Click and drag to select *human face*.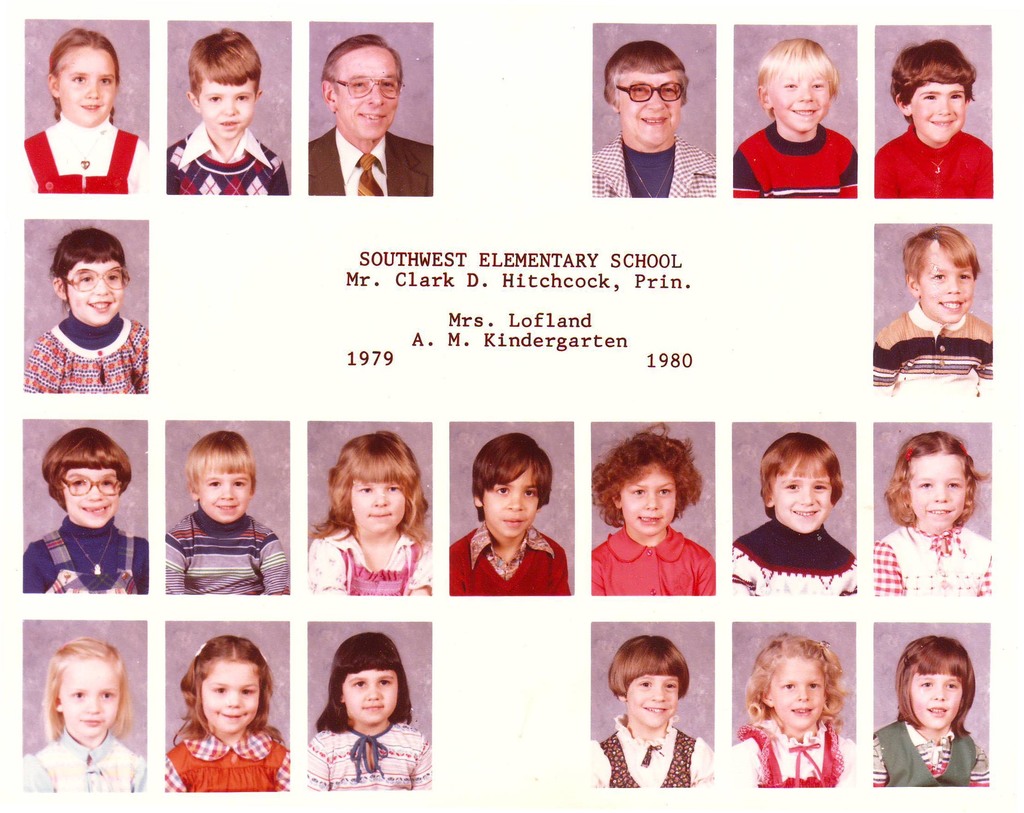
Selection: box=[203, 667, 266, 741].
